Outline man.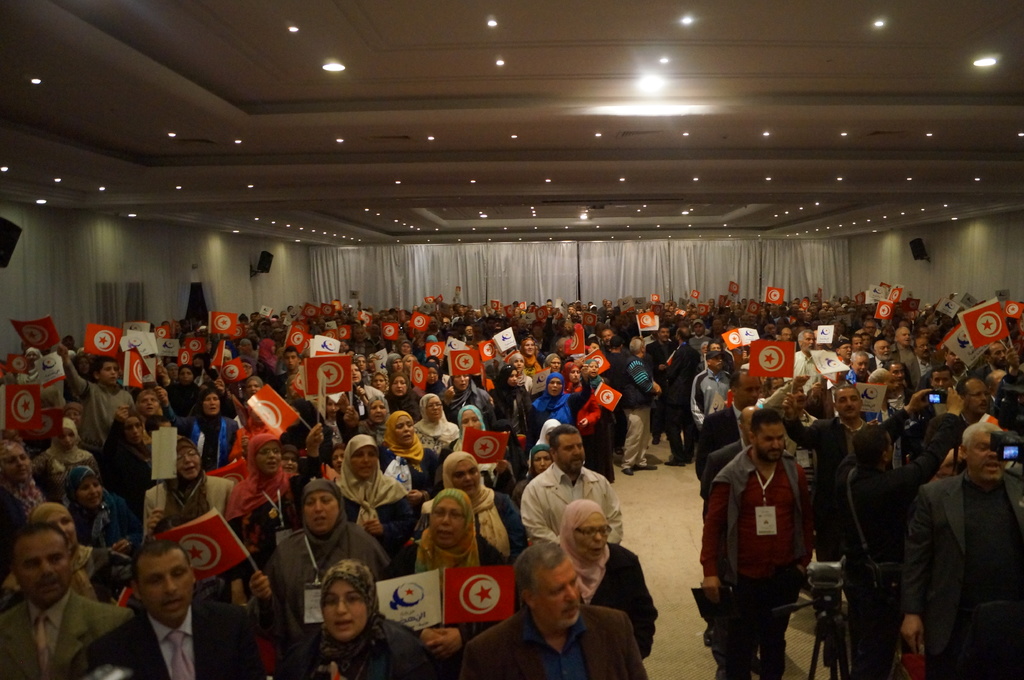
Outline: Rect(845, 352, 872, 382).
